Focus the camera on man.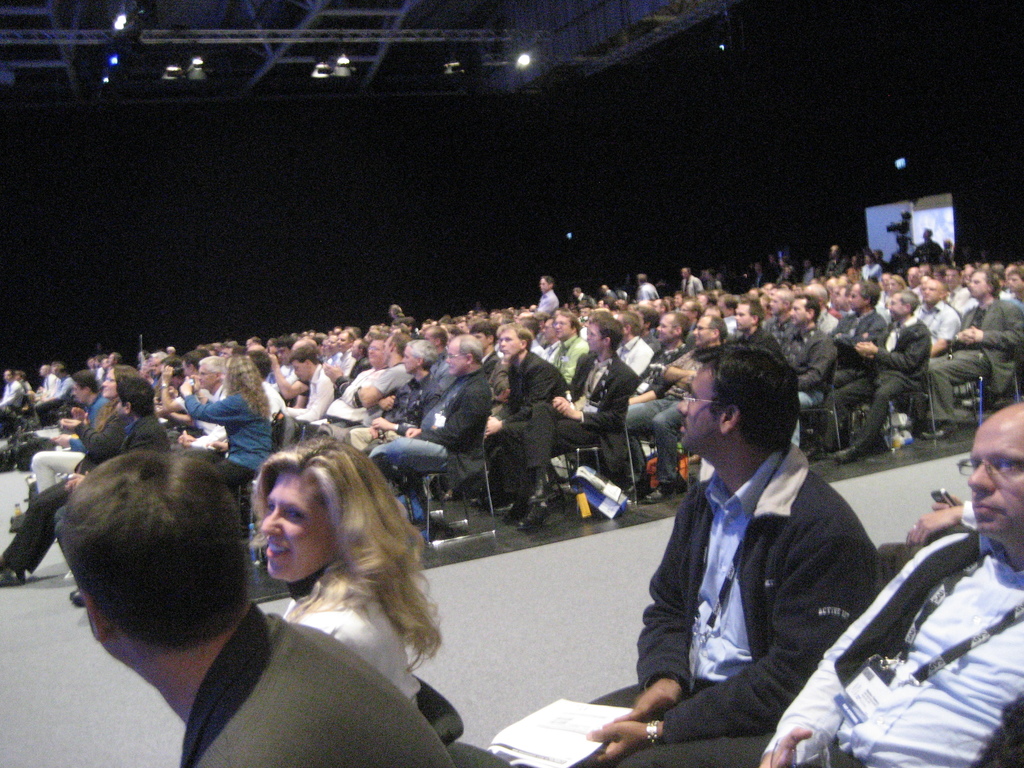
Focus region: x1=488 y1=309 x2=499 y2=319.
